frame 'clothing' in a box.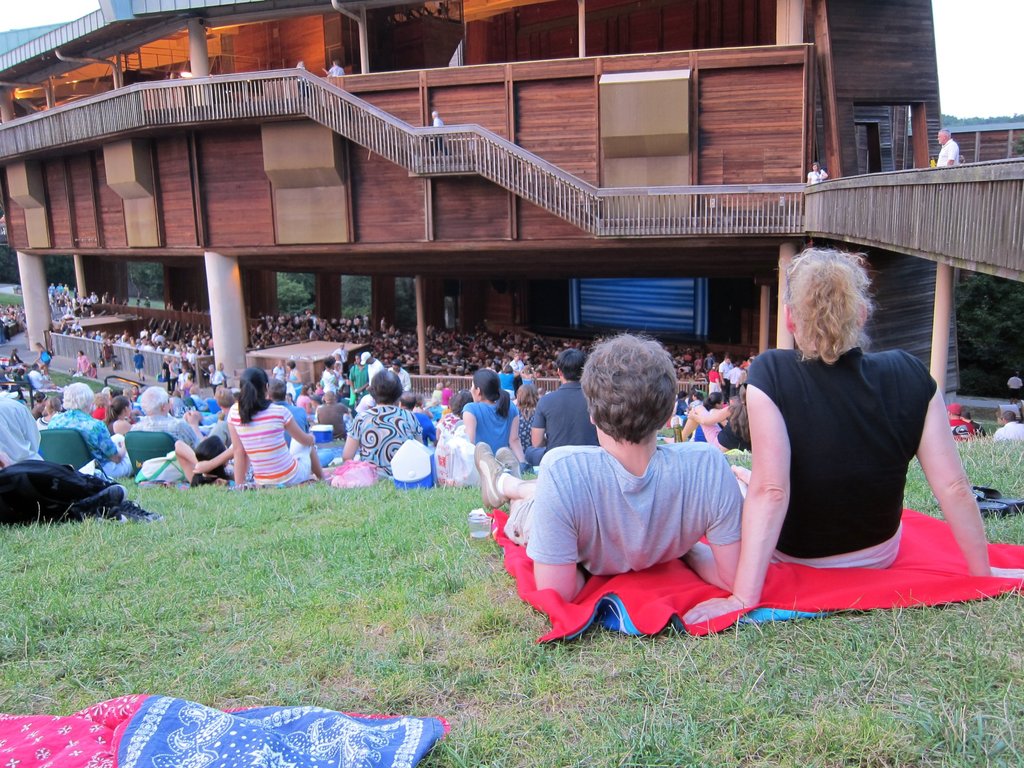
[left=222, top=394, right=321, bottom=487].
